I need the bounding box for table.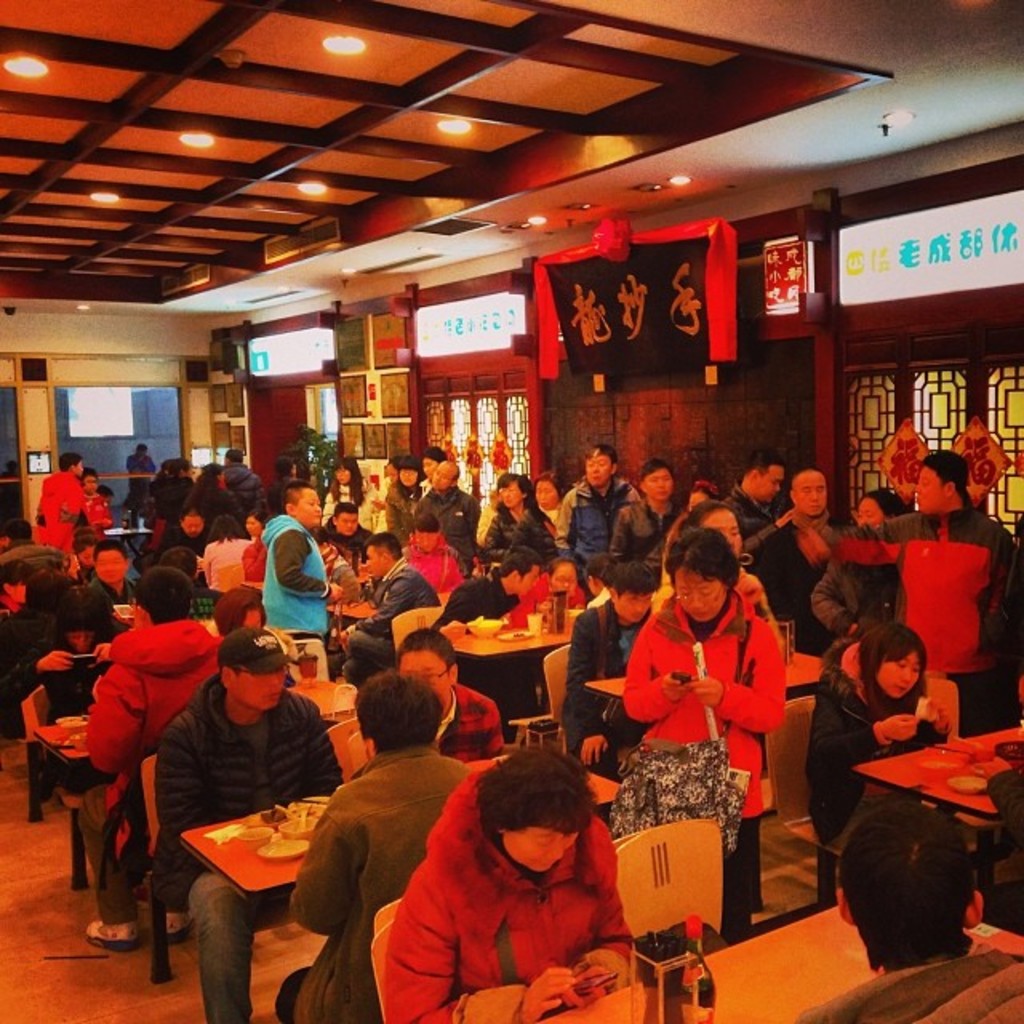
Here it is: (left=818, top=707, right=1016, bottom=981).
